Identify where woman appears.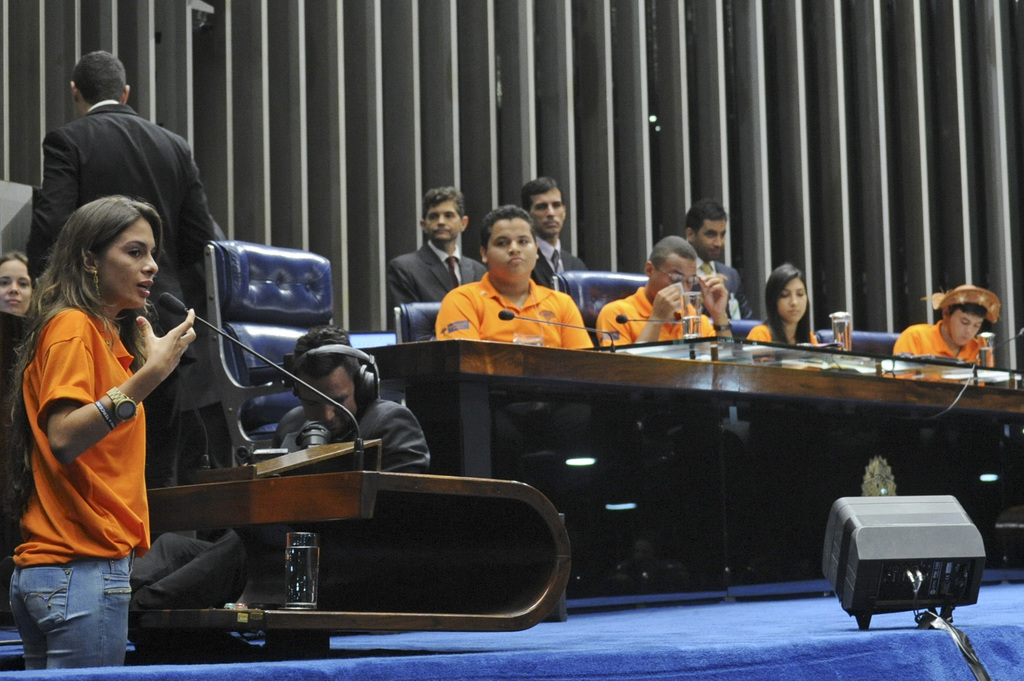
Appears at box(0, 246, 37, 319).
